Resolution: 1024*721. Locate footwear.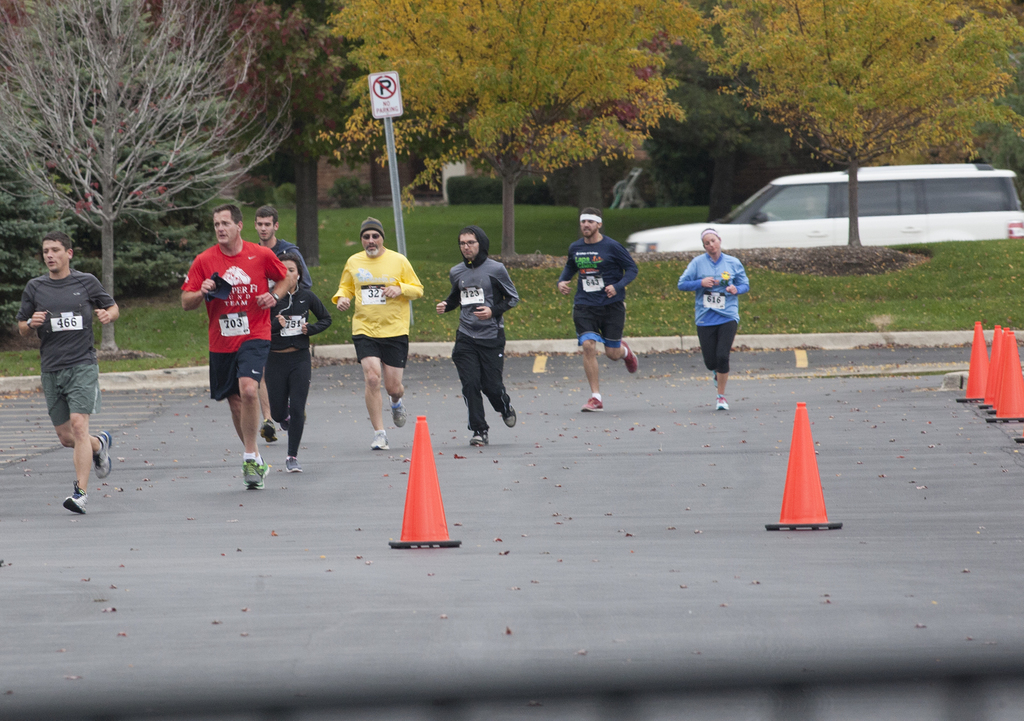
575/400/601/416.
